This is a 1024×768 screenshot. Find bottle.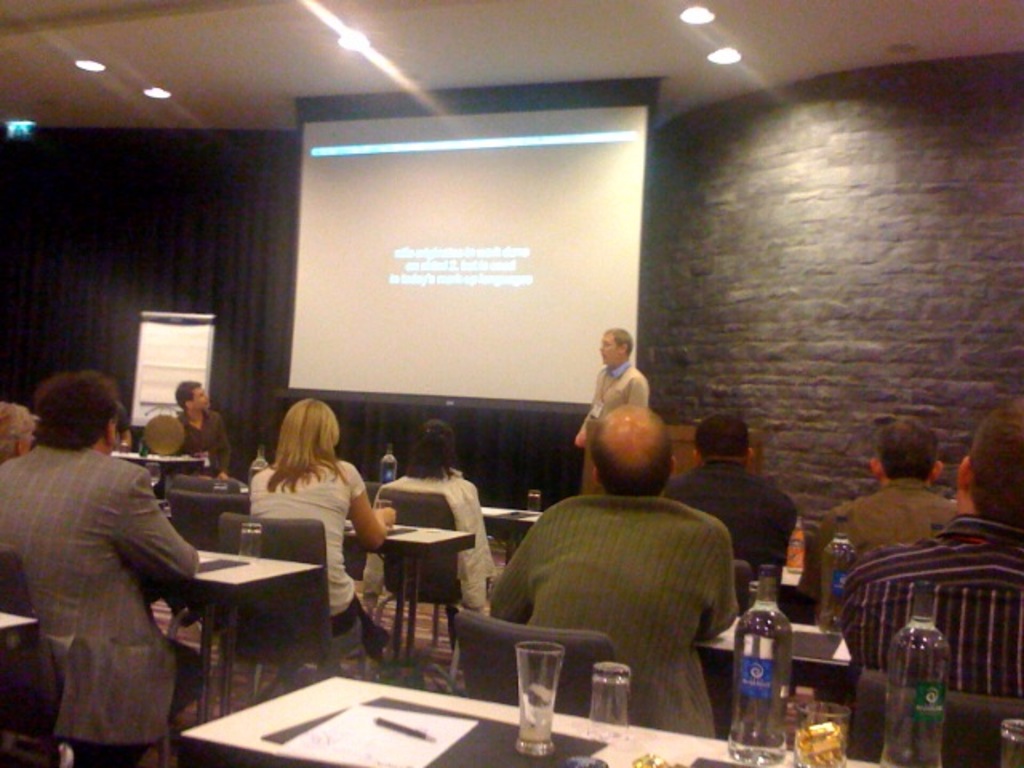
Bounding box: (x1=730, y1=557, x2=792, y2=766).
